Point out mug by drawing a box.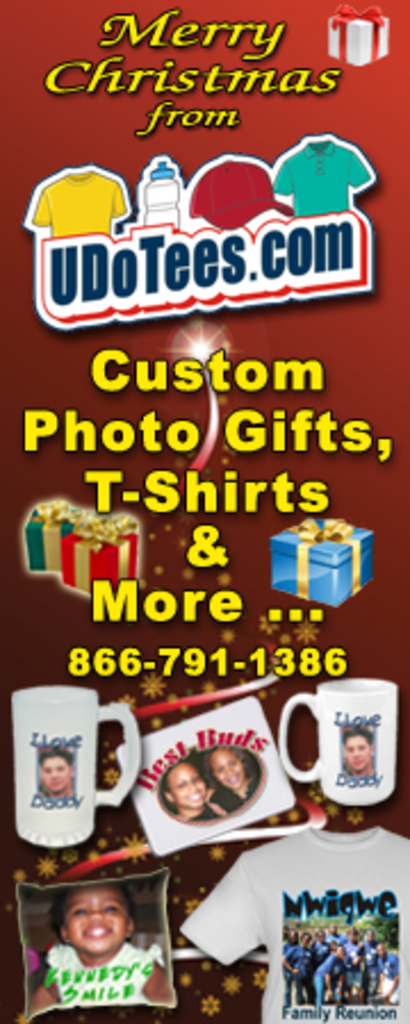
left=273, top=680, right=401, bottom=808.
